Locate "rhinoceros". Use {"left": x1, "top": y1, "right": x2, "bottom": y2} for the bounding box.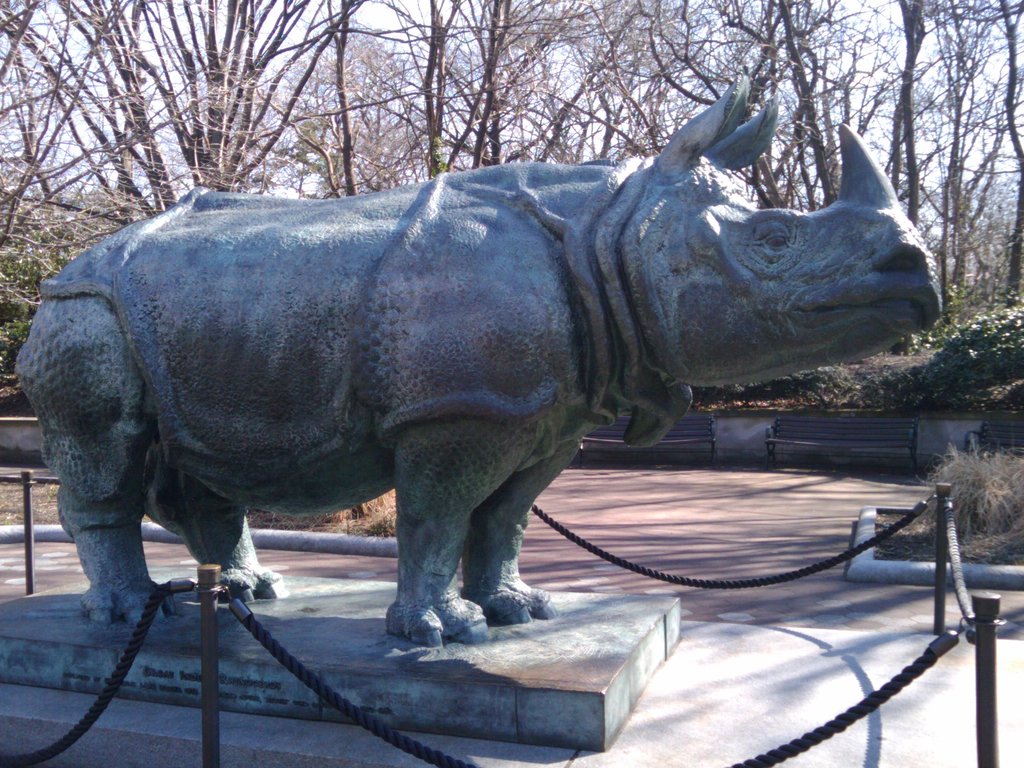
{"left": 6, "top": 77, "right": 946, "bottom": 637}.
